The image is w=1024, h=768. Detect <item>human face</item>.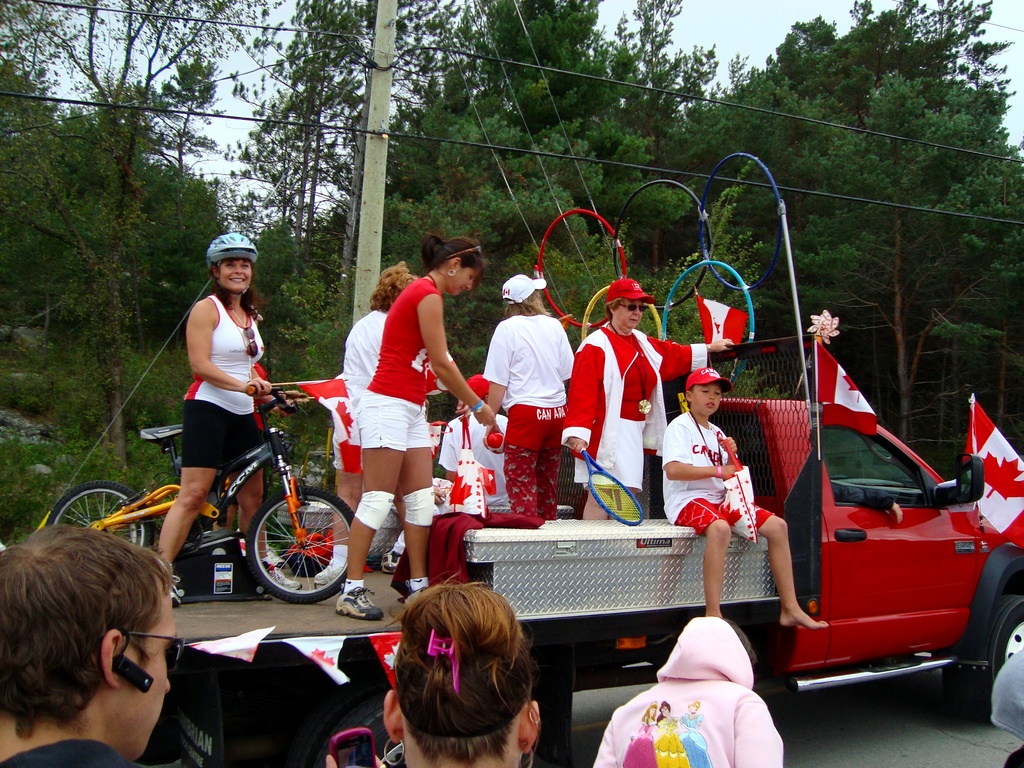
Detection: Rect(617, 301, 642, 326).
